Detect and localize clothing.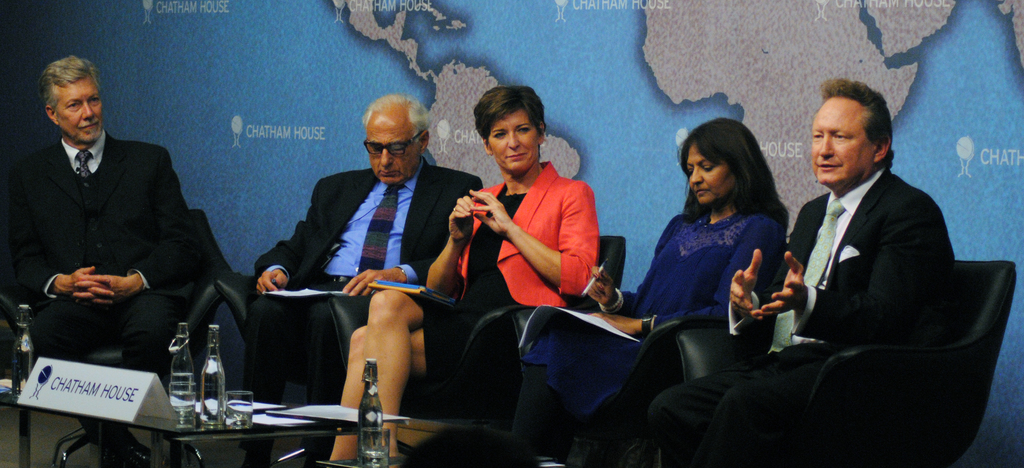
Localized at BBox(15, 66, 225, 420).
